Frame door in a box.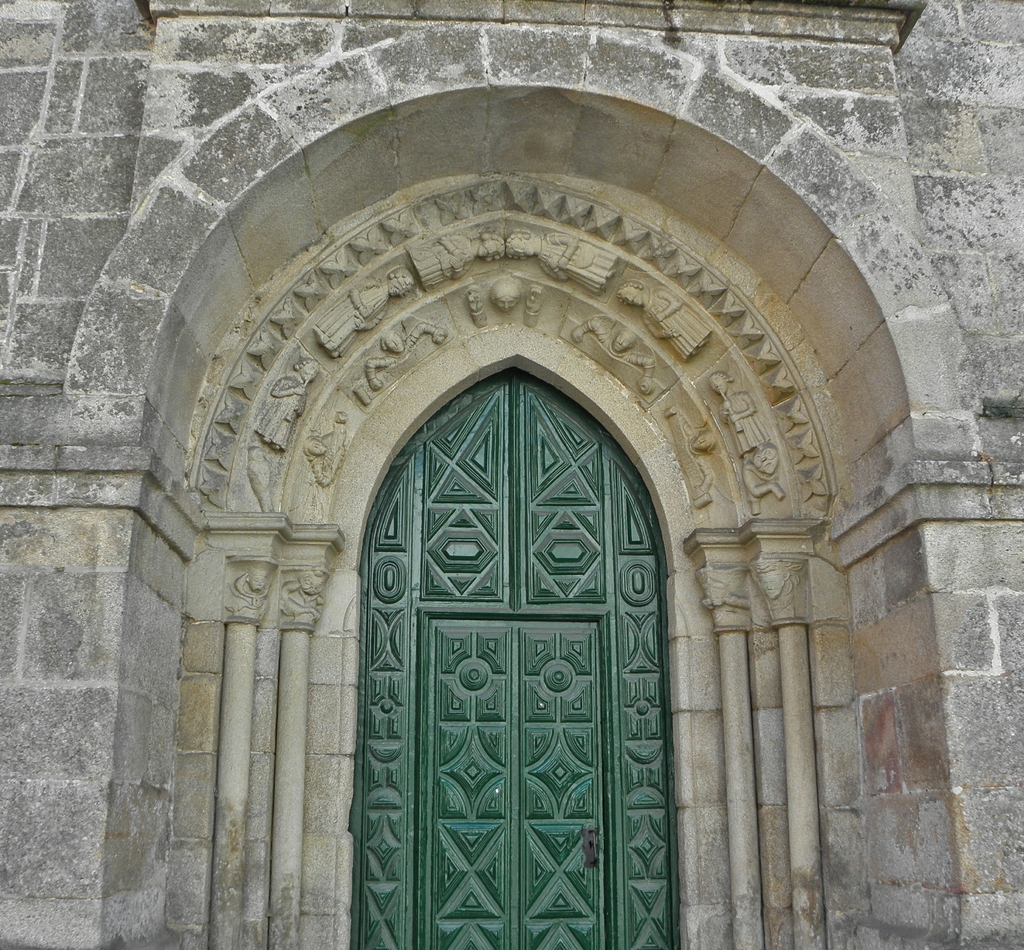
bbox(348, 373, 678, 949).
